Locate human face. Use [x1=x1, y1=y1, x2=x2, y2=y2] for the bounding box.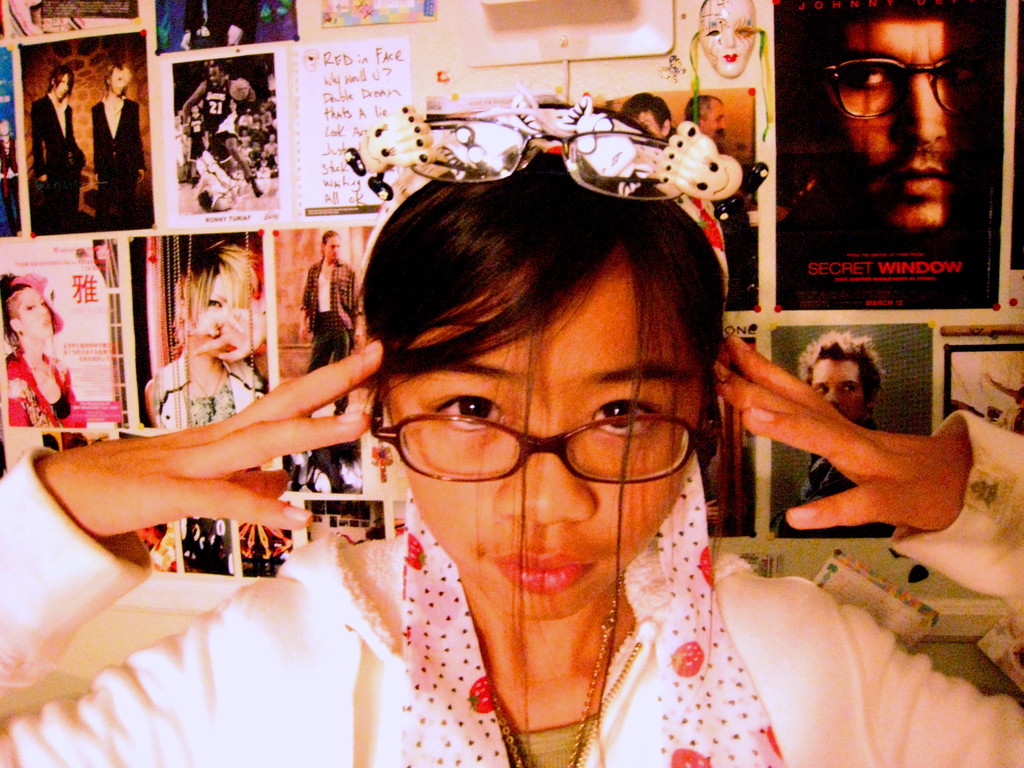
[x1=205, y1=271, x2=228, y2=340].
